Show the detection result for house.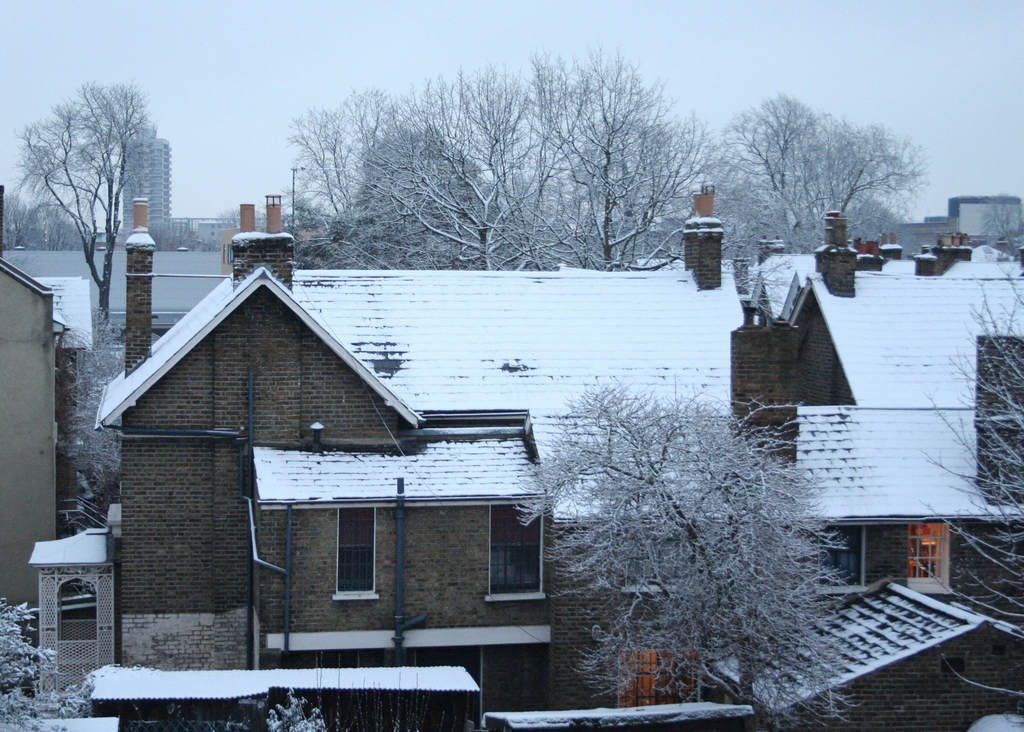
0, 234, 264, 523.
